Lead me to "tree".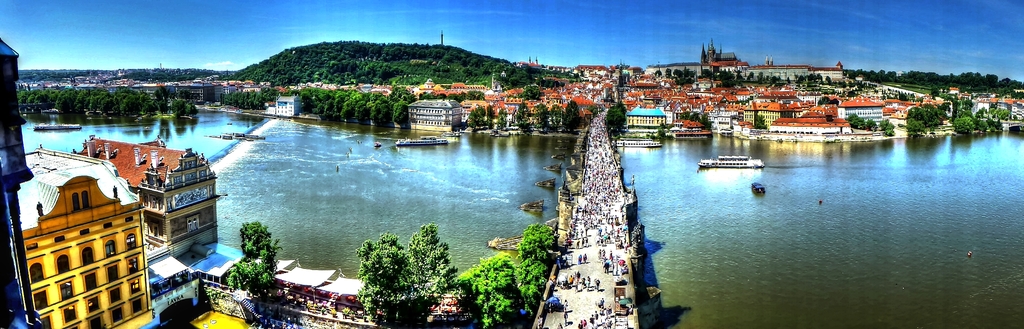
Lead to [left=332, top=92, right=348, bottom=117].
